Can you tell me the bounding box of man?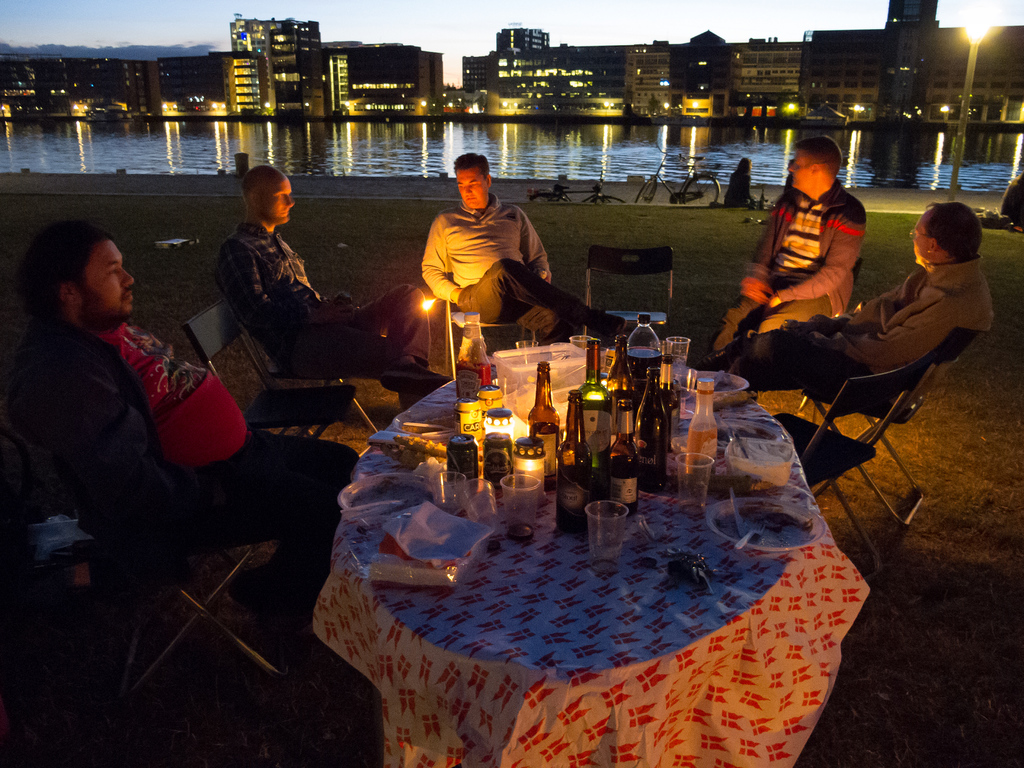
{"left": 407, "top": 154, "right": 584, "bottom": 337}.
